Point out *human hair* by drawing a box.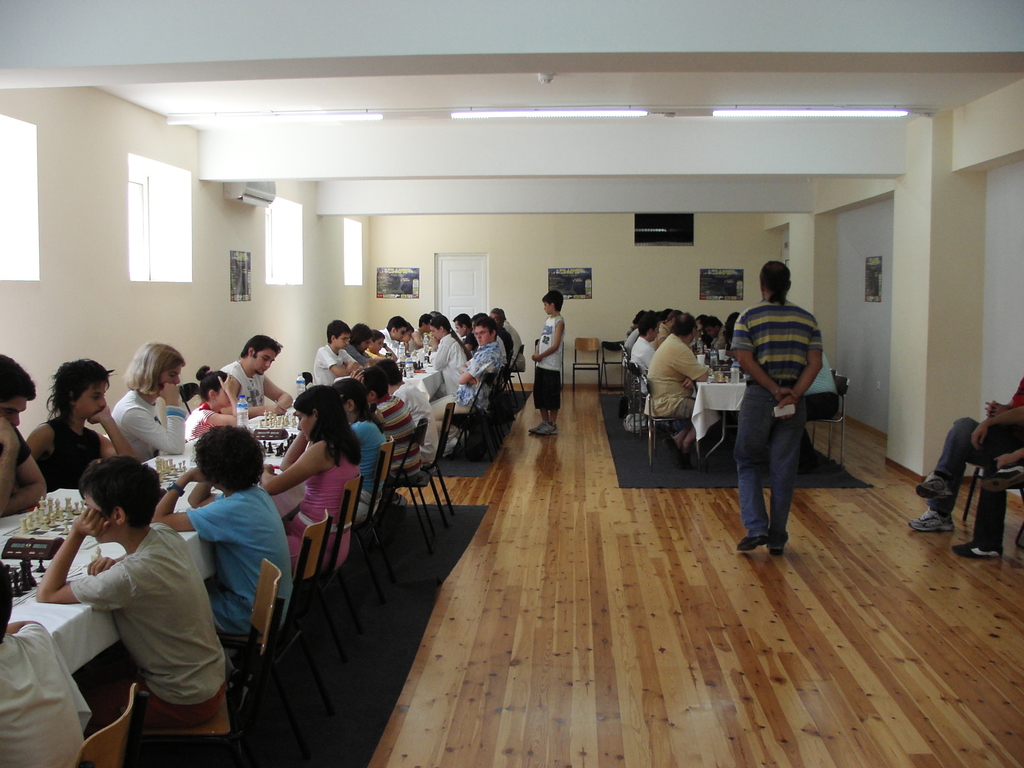
detection(370, 328, 385, 345).
